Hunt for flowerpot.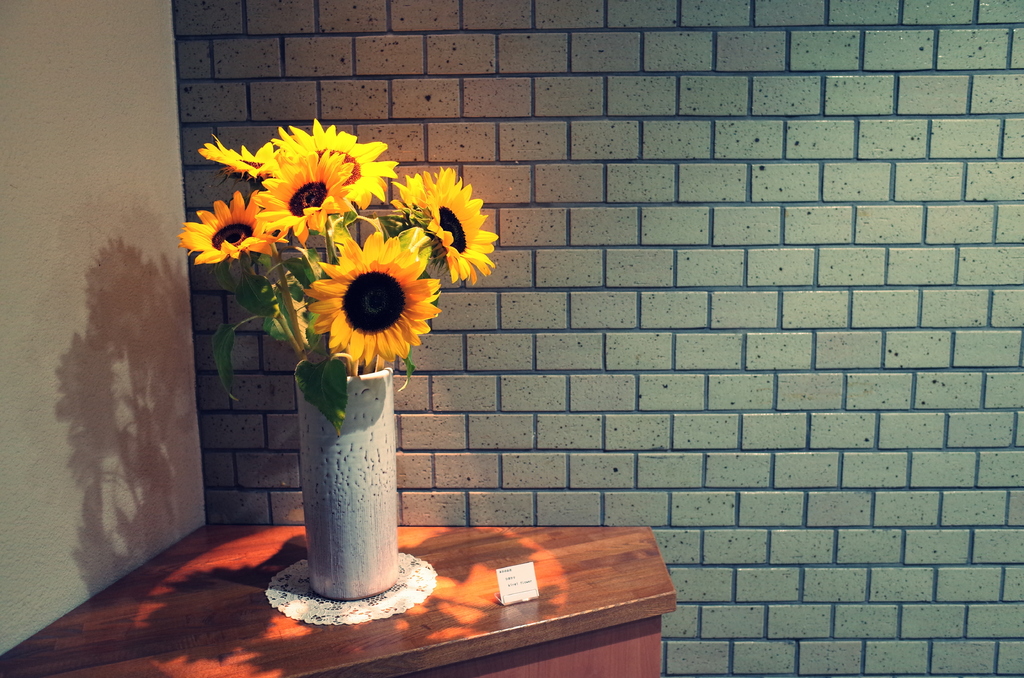
Hunted down at [left=271, top=341, right=460, bottom=610].
